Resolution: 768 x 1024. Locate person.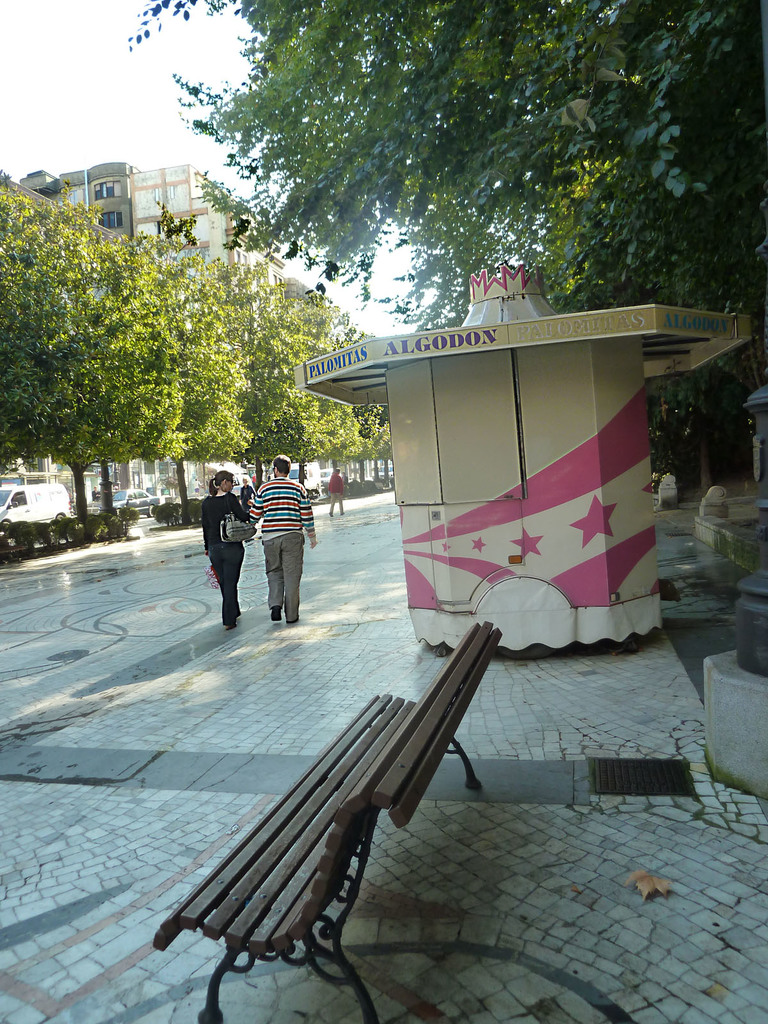
[236,478,255,503].
